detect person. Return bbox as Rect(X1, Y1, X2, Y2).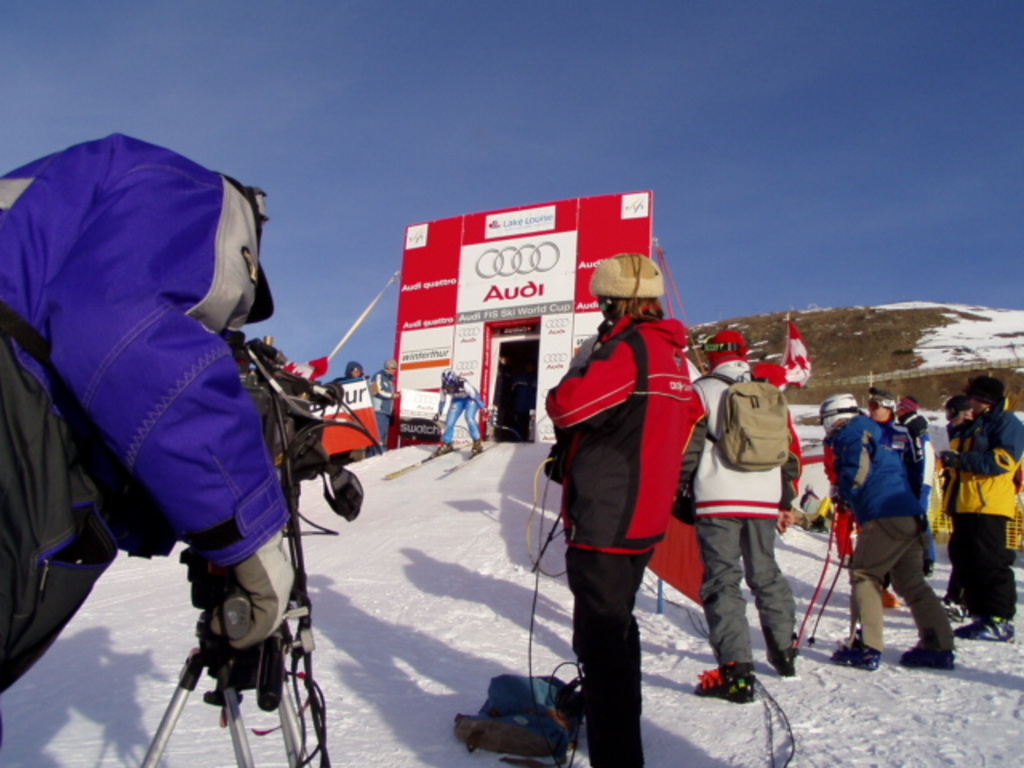
Rect(808, 382, 963, 683).
